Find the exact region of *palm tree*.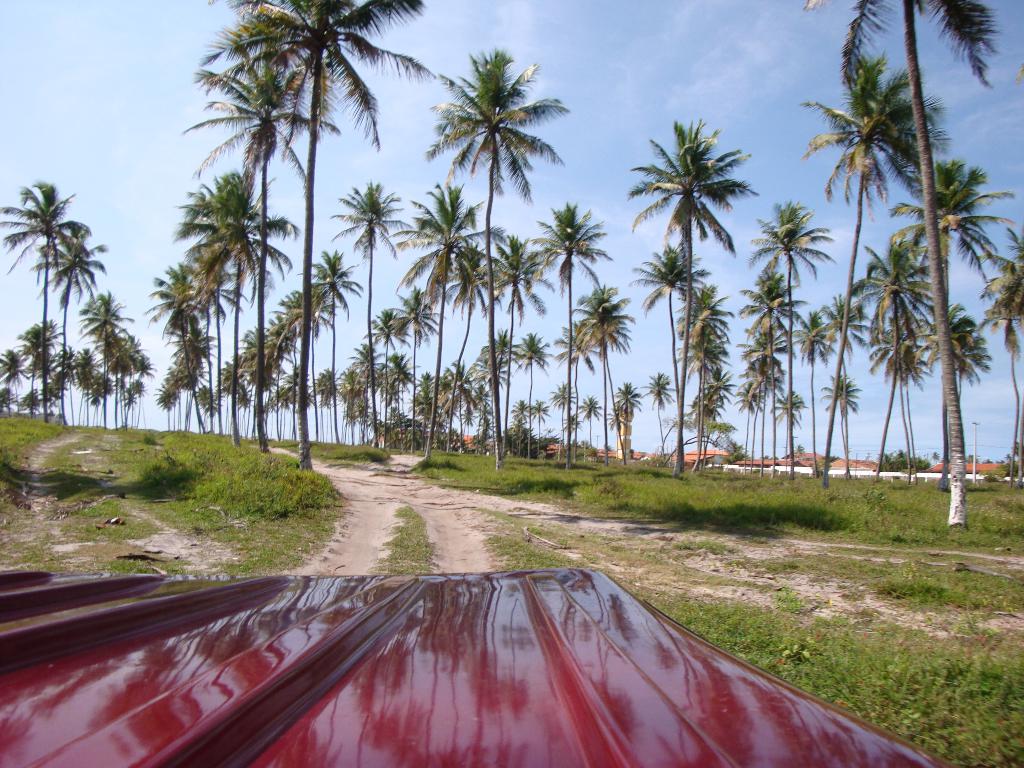
Exact region: box(182, 179, 273, 415).
